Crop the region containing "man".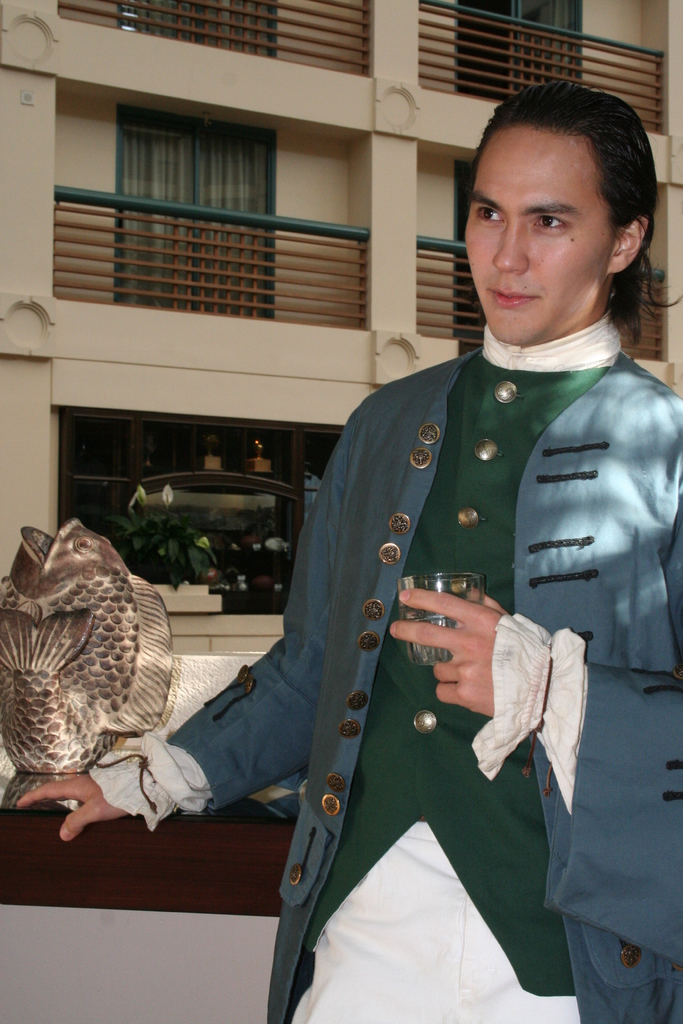
Crop region: l=15, t=81, r=682, b=1023.
